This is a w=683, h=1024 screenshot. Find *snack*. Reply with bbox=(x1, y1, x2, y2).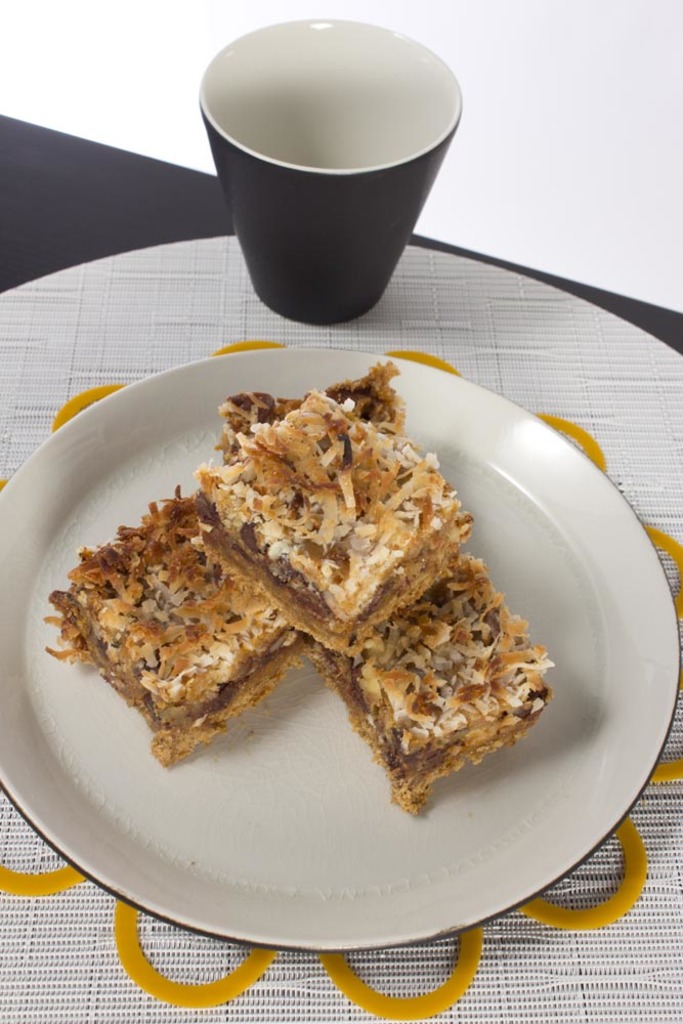
bbox=(177, 386, 492, 662).
